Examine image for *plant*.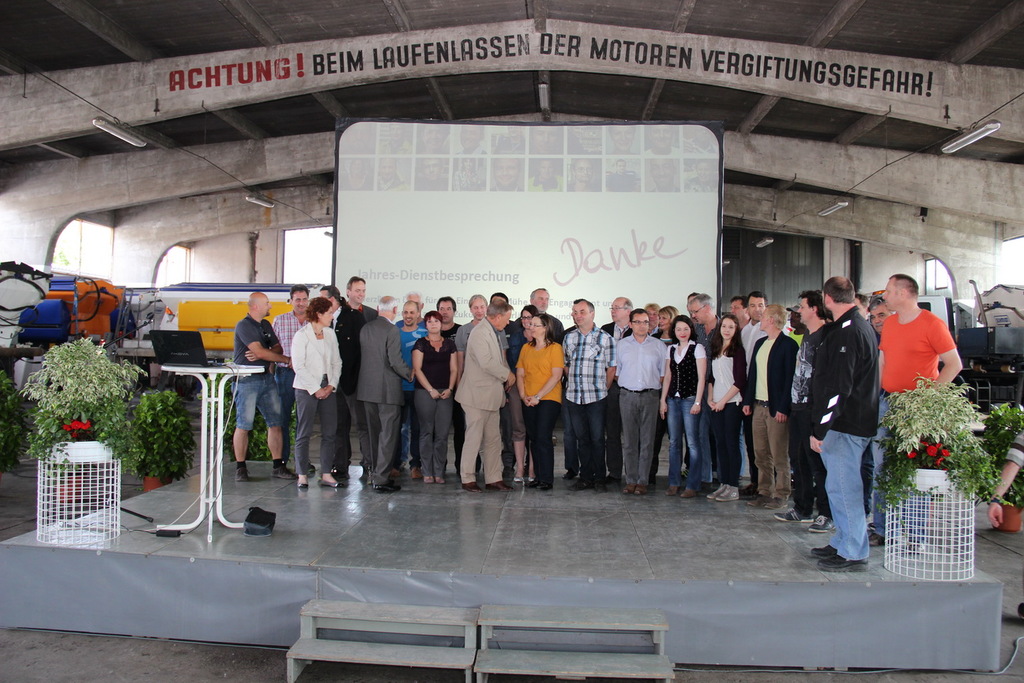
Examination result: box(973, 395, 1023, 511).
